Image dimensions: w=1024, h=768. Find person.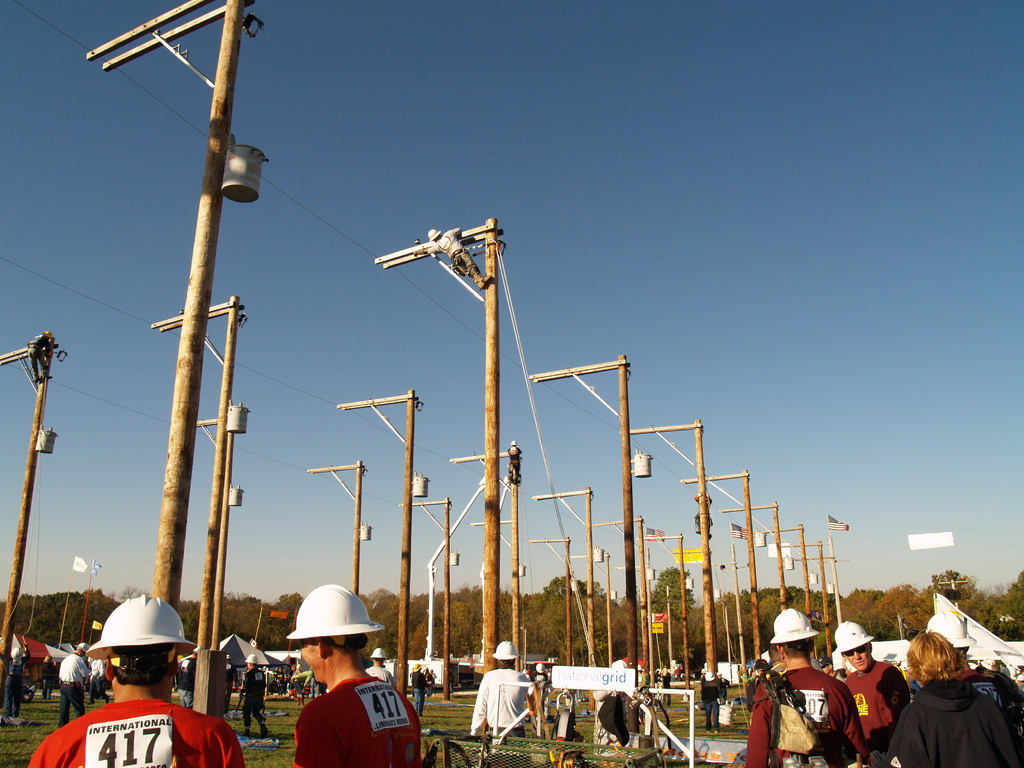
(24,588,244,767).
